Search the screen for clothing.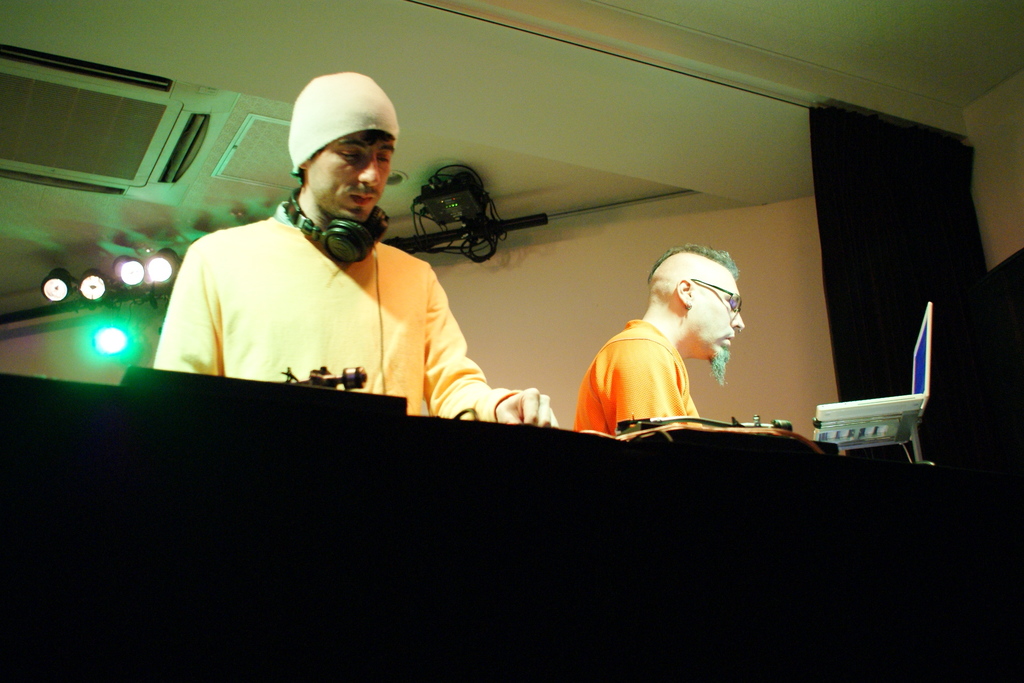
Found at <region>145, 213, 524, 451</region>.
